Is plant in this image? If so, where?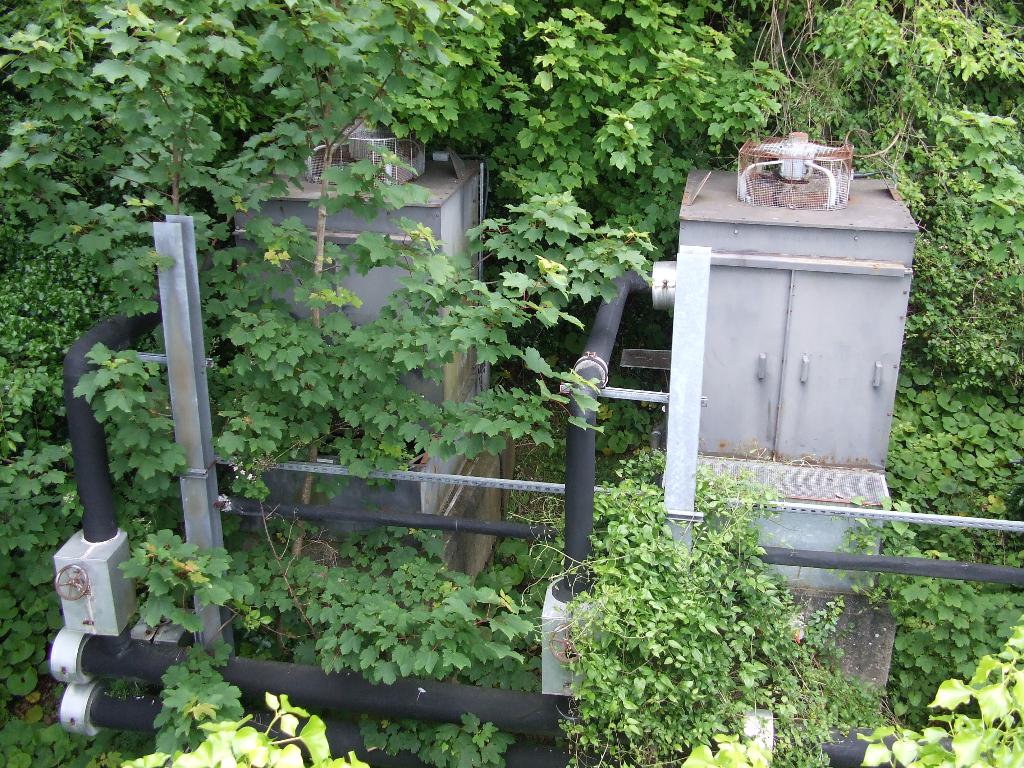
Yes, at crop(883, 349, 1023, 549).
